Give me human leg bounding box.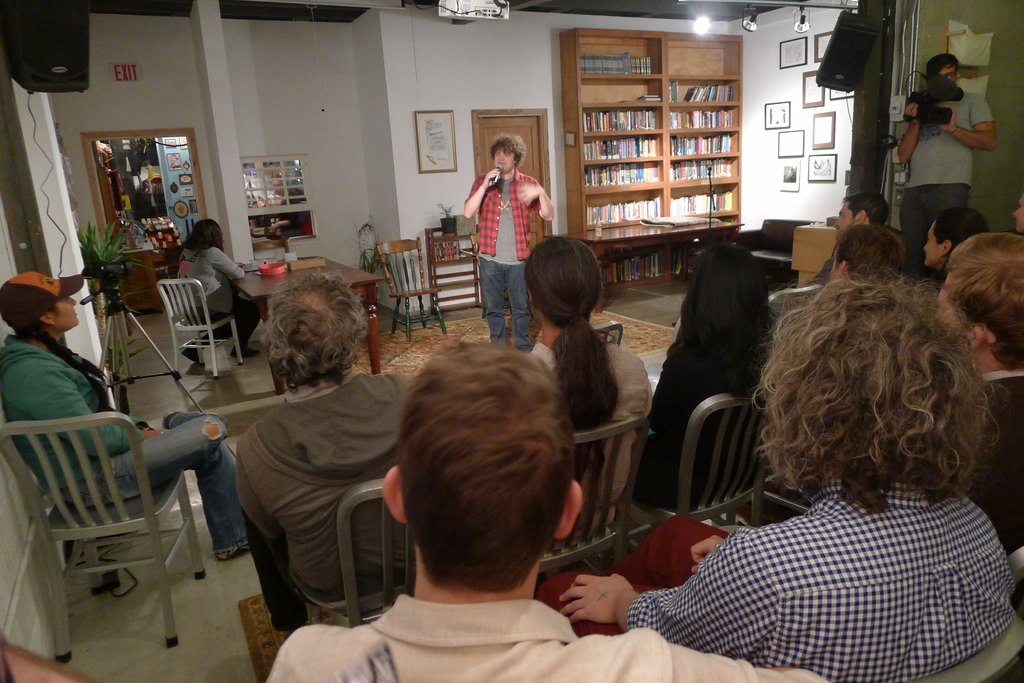
left=502, top=267, right=532, bottom=353.
